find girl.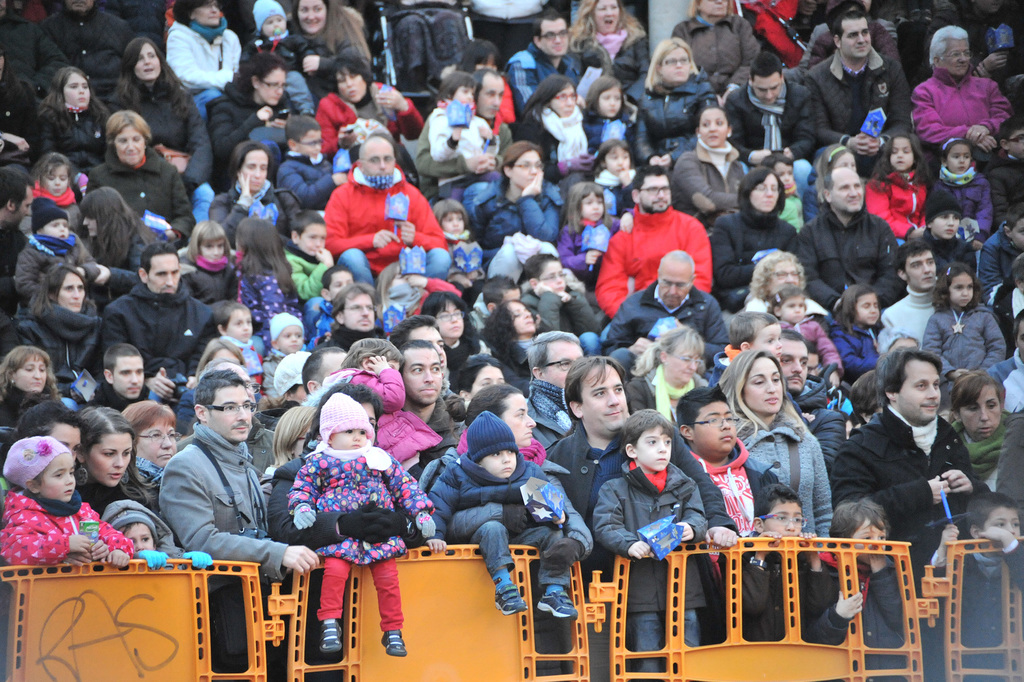
x1=87 y1=108 x2=187 y2=239.
